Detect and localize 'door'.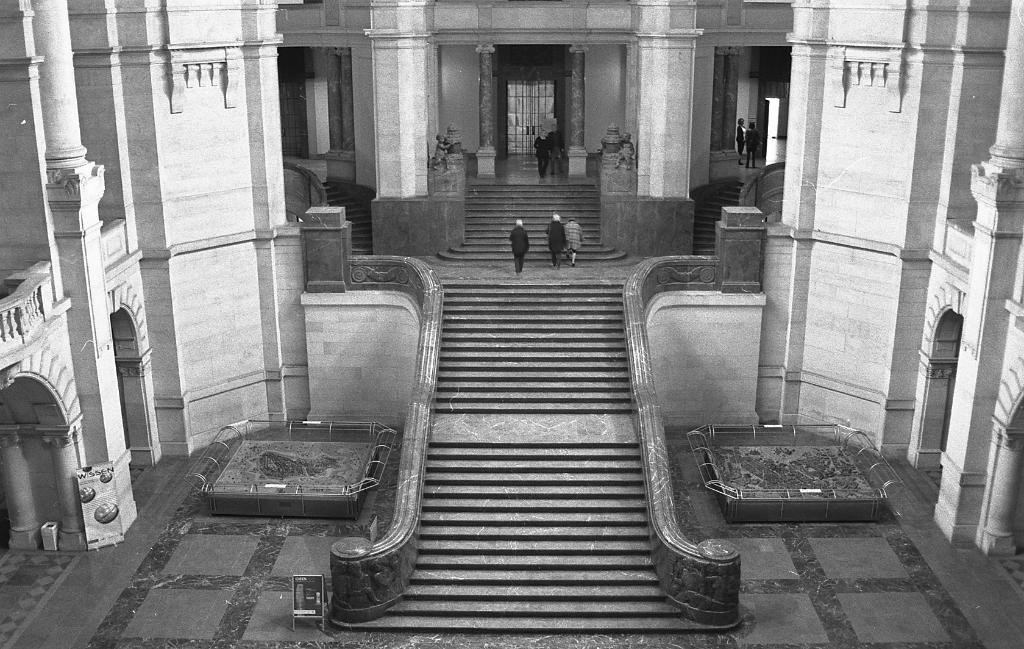
Localized at {"x1": 507, "y1": 78, "x2": 557, "y2": 154}.
